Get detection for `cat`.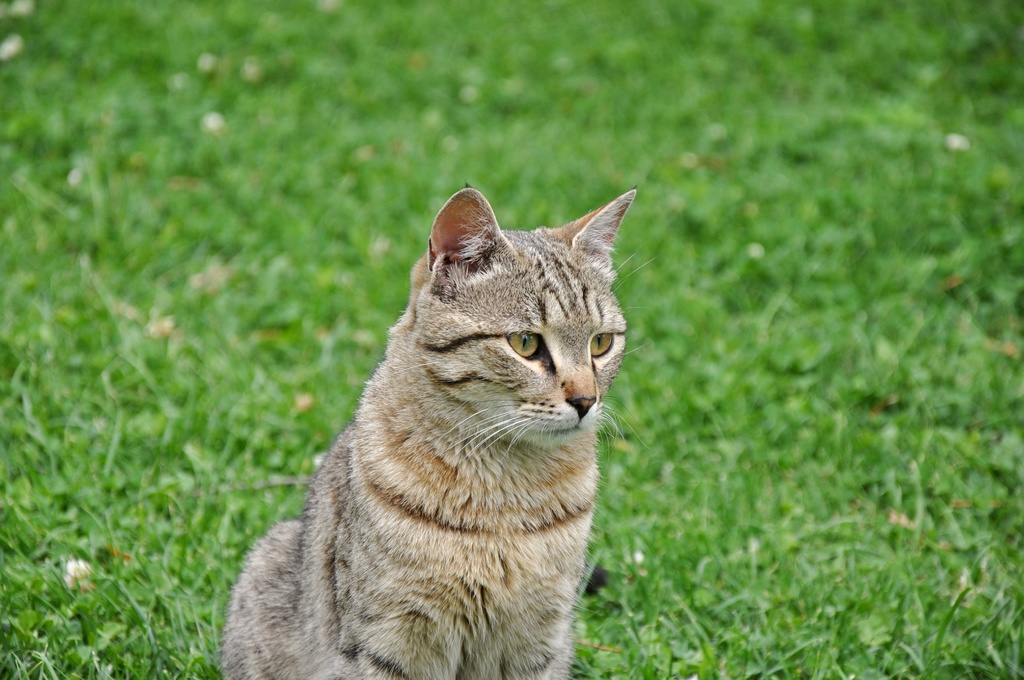
Detection: {"left": 220, "top": 175, "right": 656, "bottom": 679}.
